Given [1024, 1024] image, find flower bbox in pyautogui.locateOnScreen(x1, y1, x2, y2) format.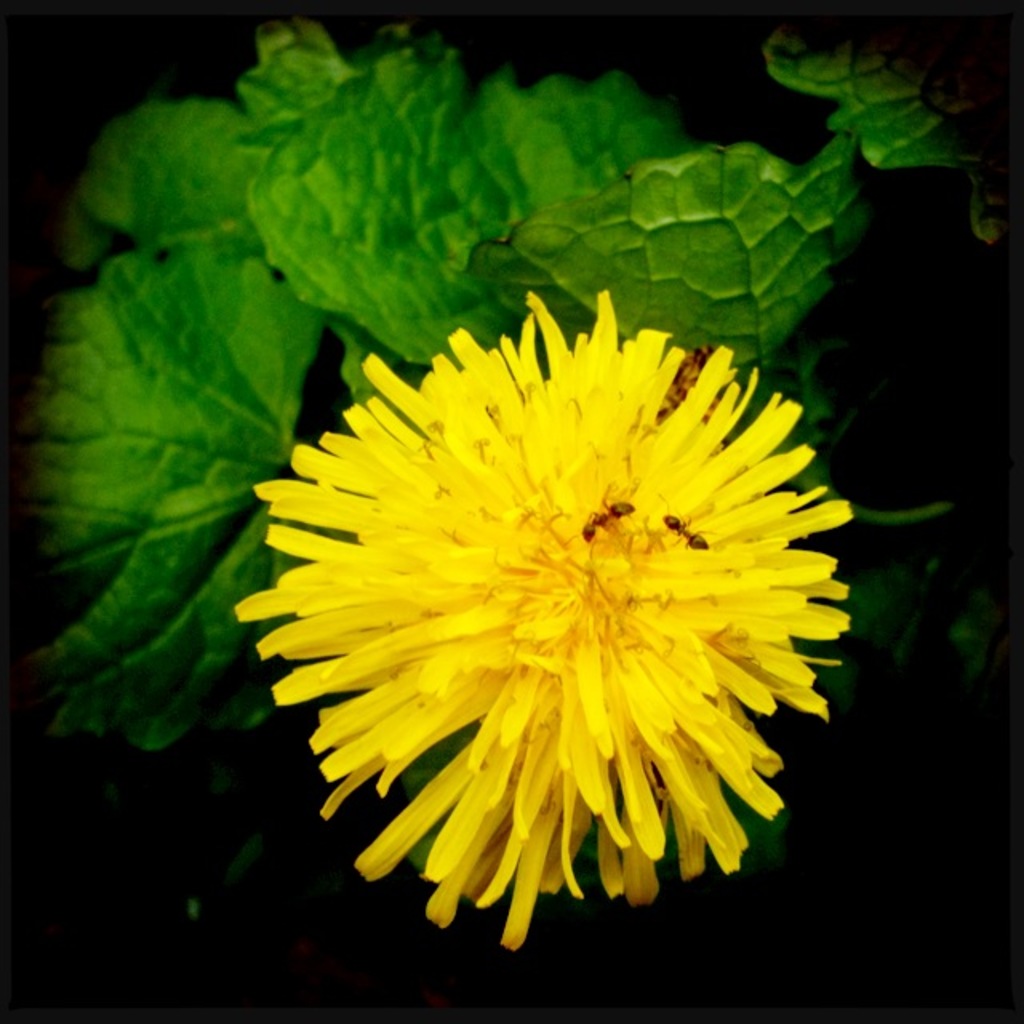
pyautogui.locateOnScreen(264, 286, 842, 941).
